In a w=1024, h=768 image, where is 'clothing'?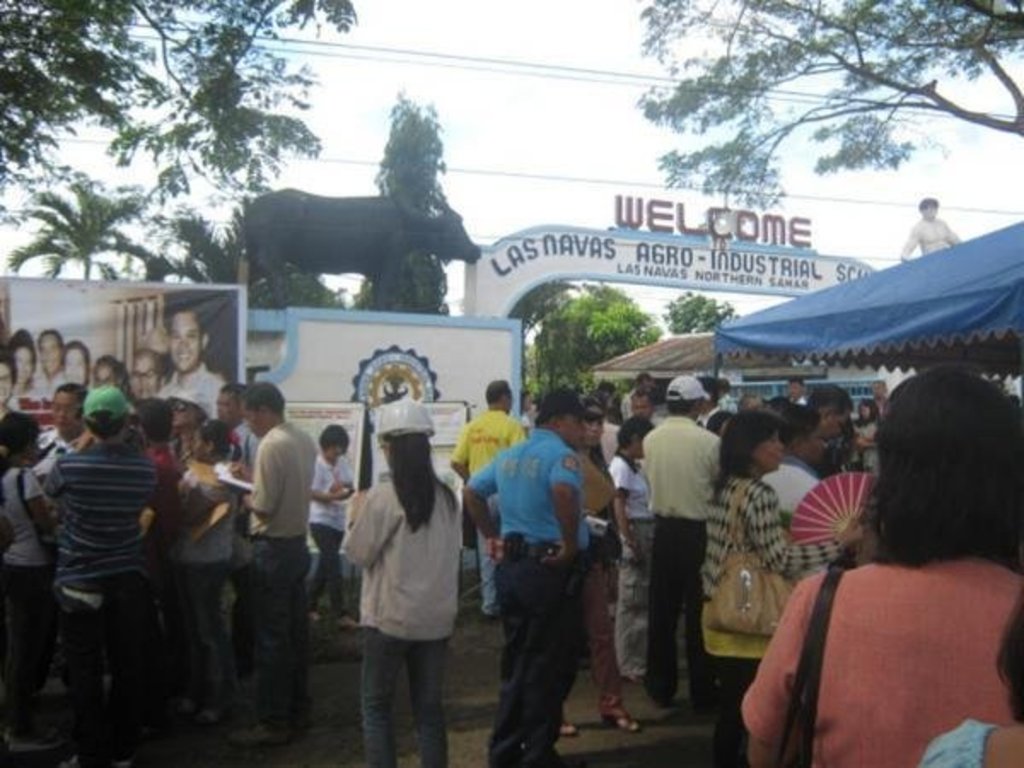
bbox=(463, 422, 599, 766).
